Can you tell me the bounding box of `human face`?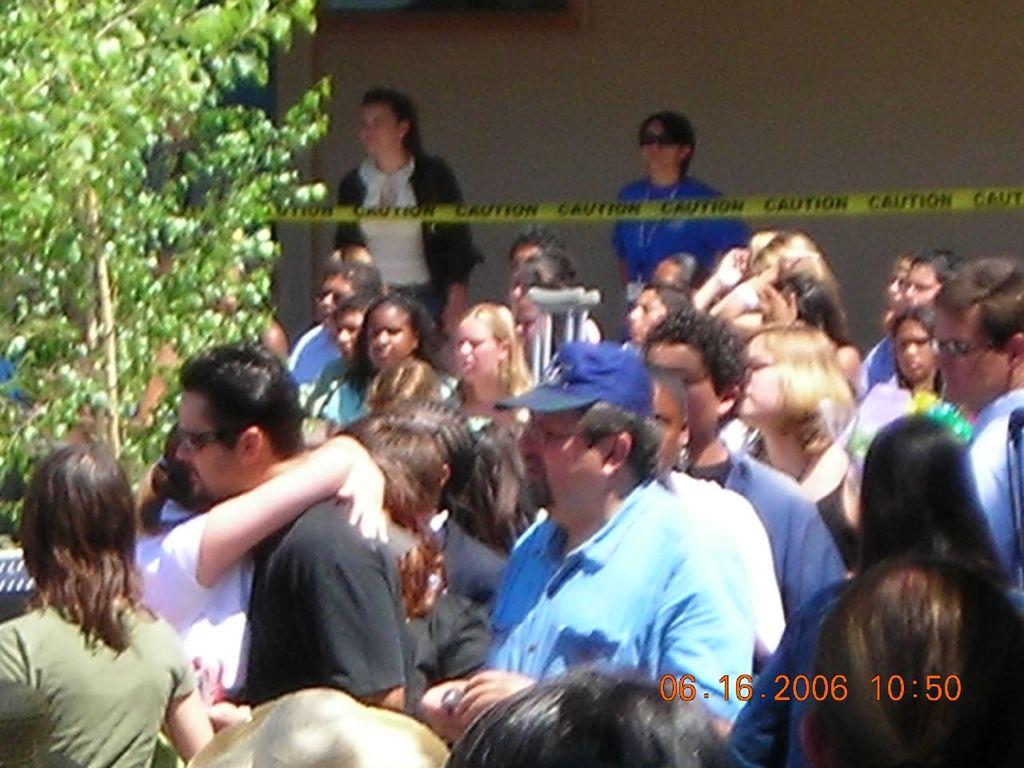
bbox=(893, 322, 934, 378).
